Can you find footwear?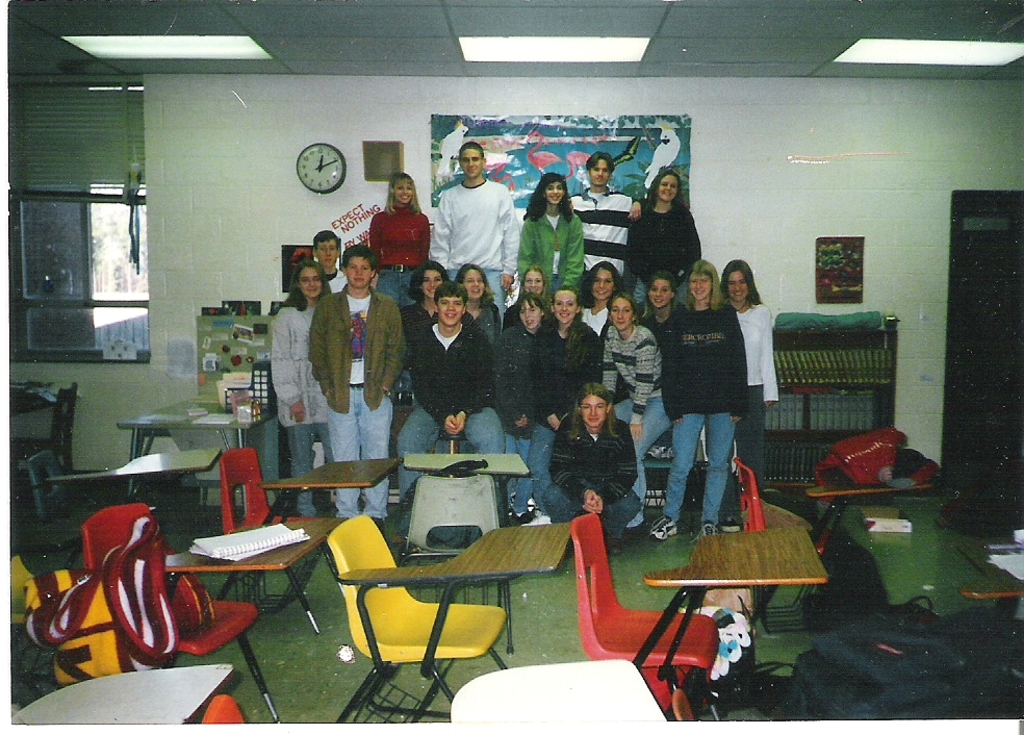
Yes, bounding box: left=720, top=518, right=744, bottom=532.
